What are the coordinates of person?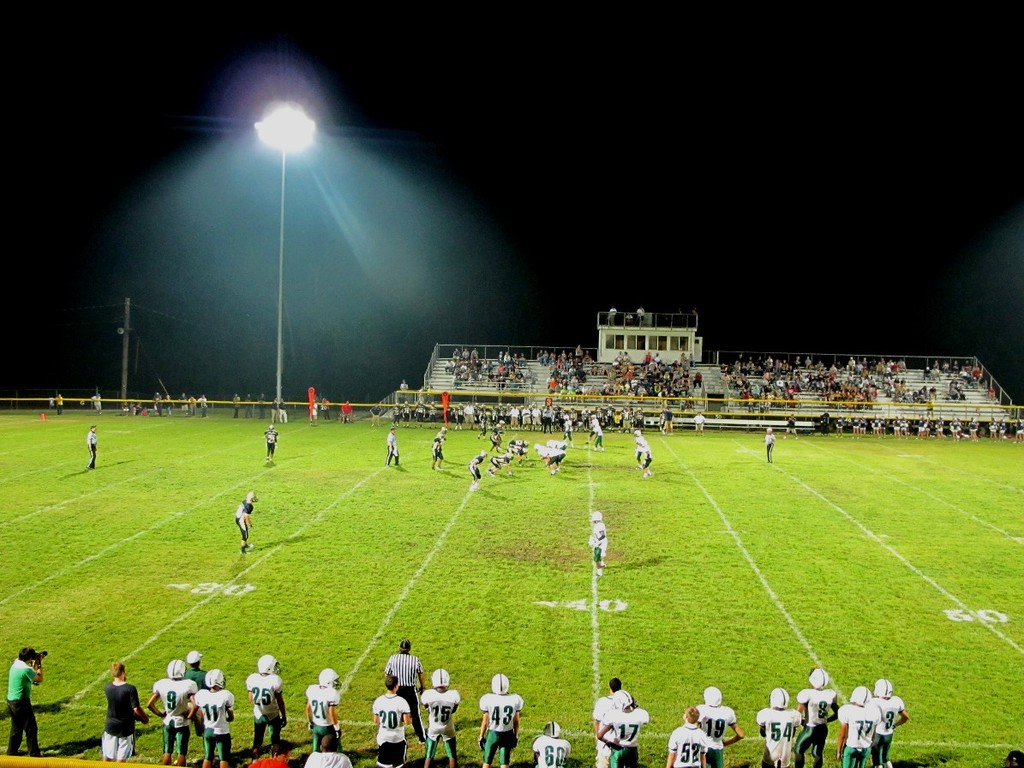
pyautogui.locateOnScreen(535, 447, 566, 482).
